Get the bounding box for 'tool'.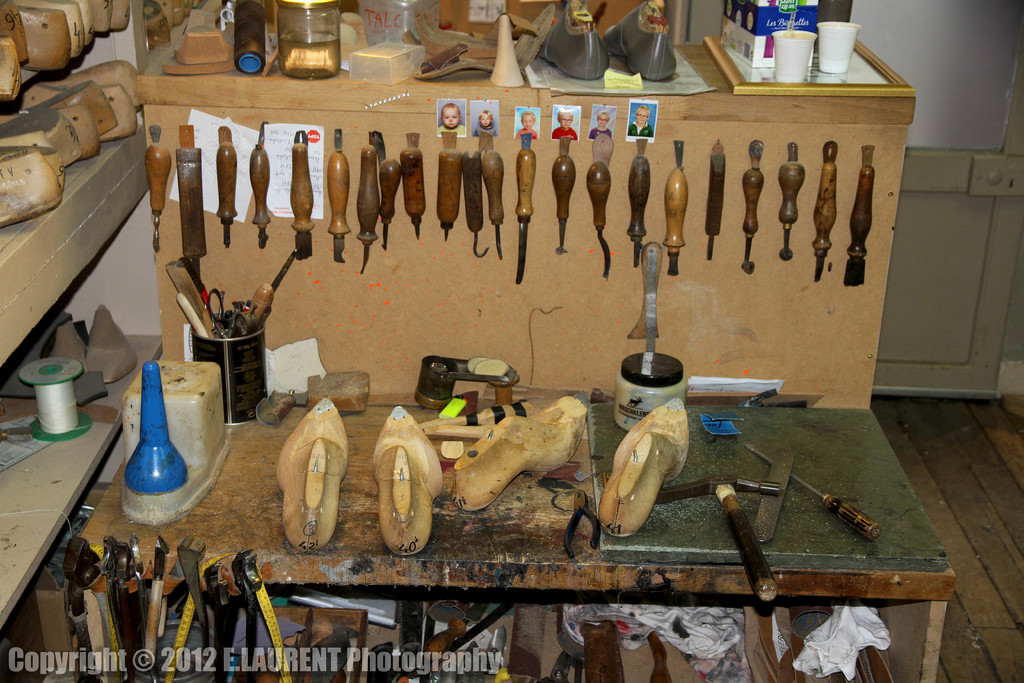
box=[246, 146, 273, 250].
